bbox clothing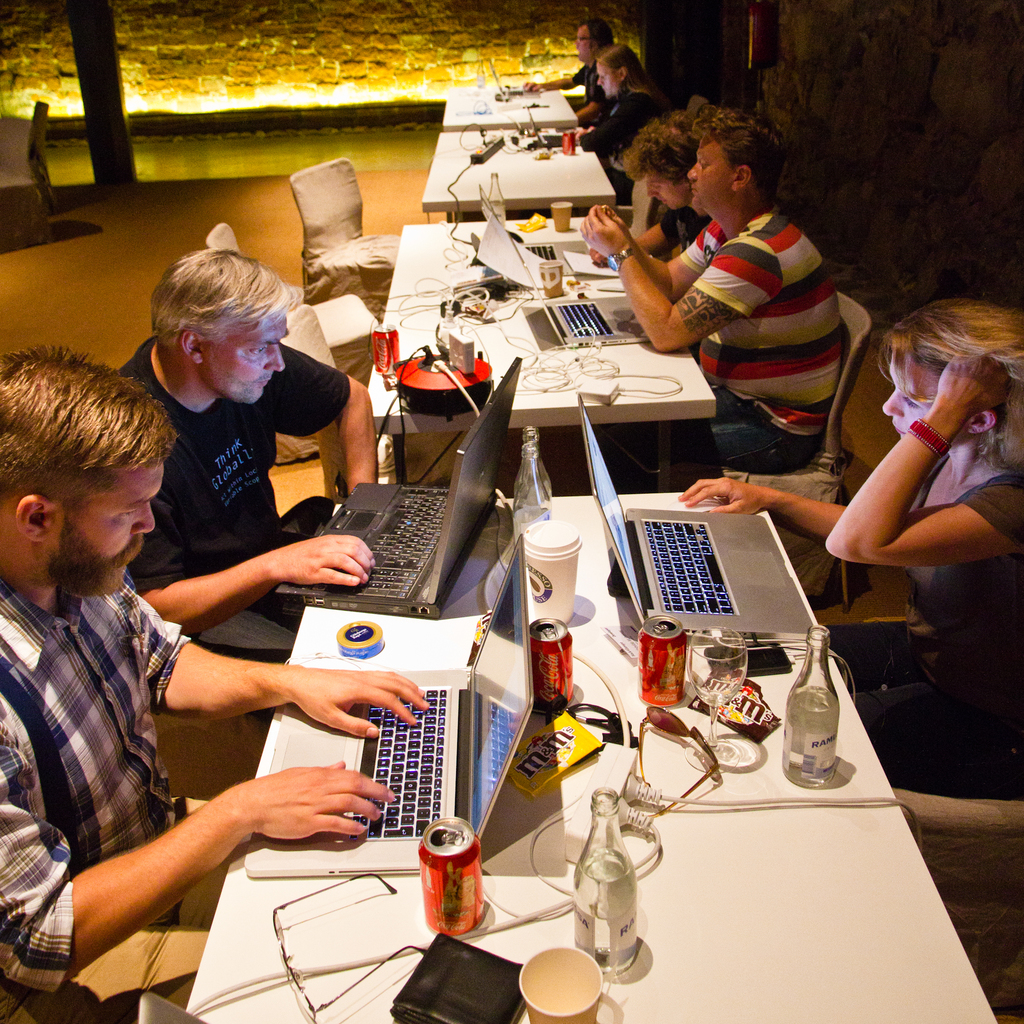
(587,90,666,205)
